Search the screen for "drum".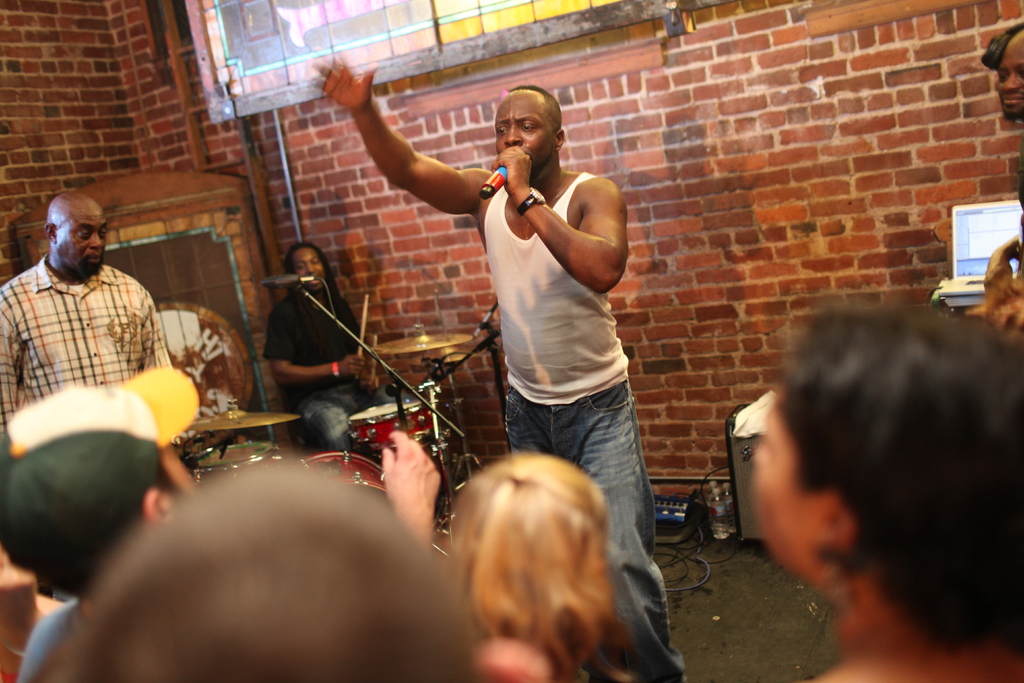
Found at region(186, 441, 280, 488).
